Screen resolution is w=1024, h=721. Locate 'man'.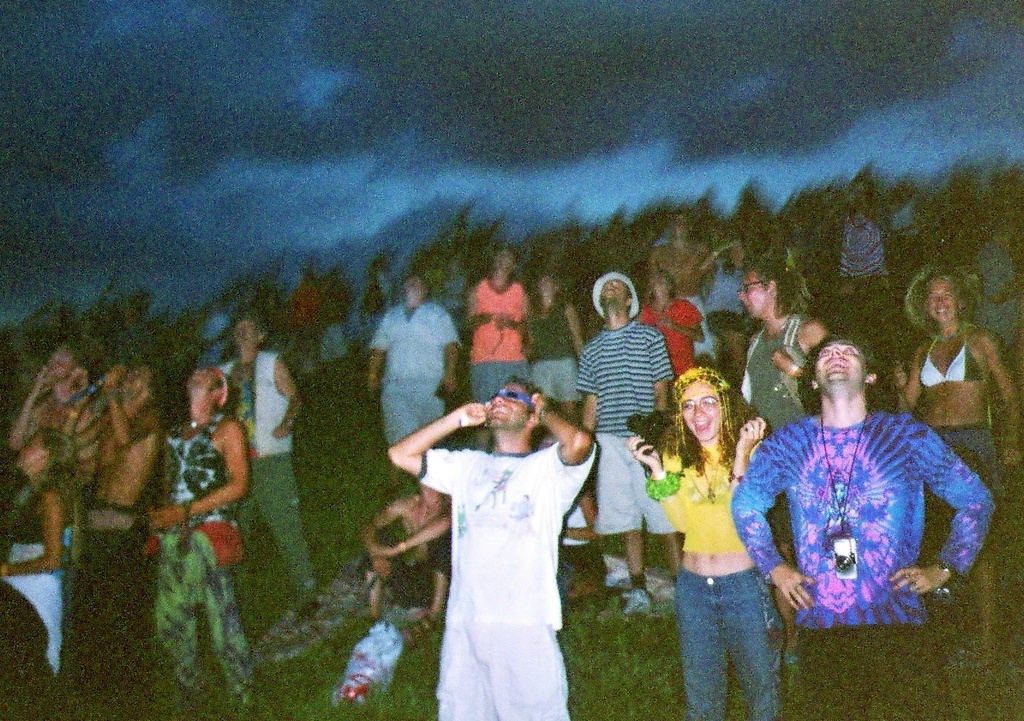
box=[209, 317, 323, 623].
